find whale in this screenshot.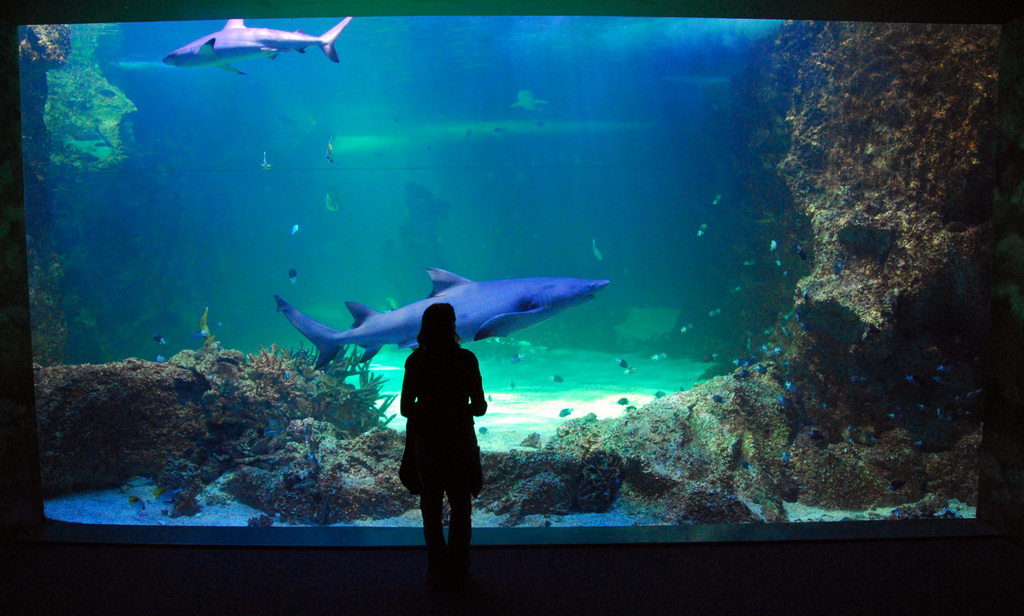
The bounding box for whale is crop(164, 17, 350, 75).
